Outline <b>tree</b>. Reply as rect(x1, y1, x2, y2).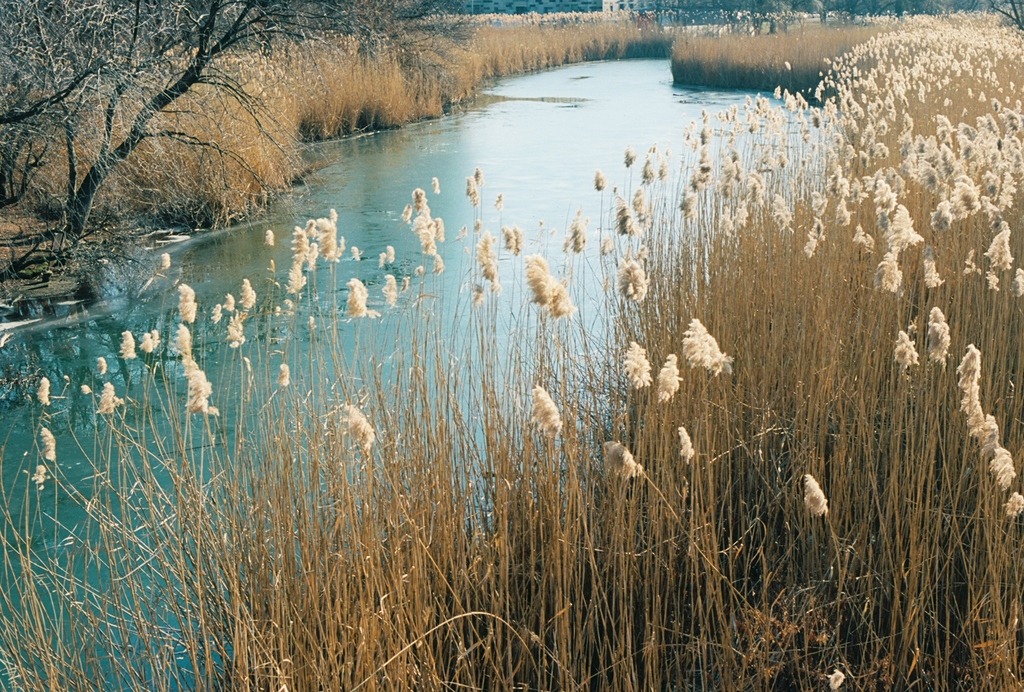
rect(8, 11, 369, 284).
